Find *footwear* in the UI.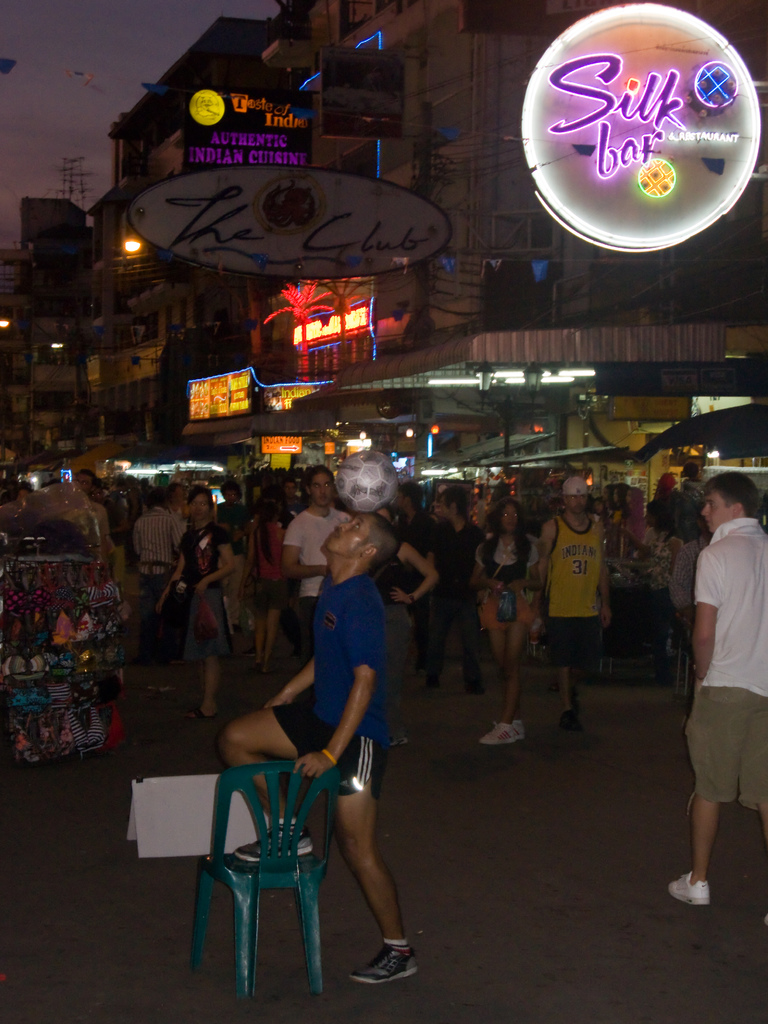
UI element at 511:724:525:743.
